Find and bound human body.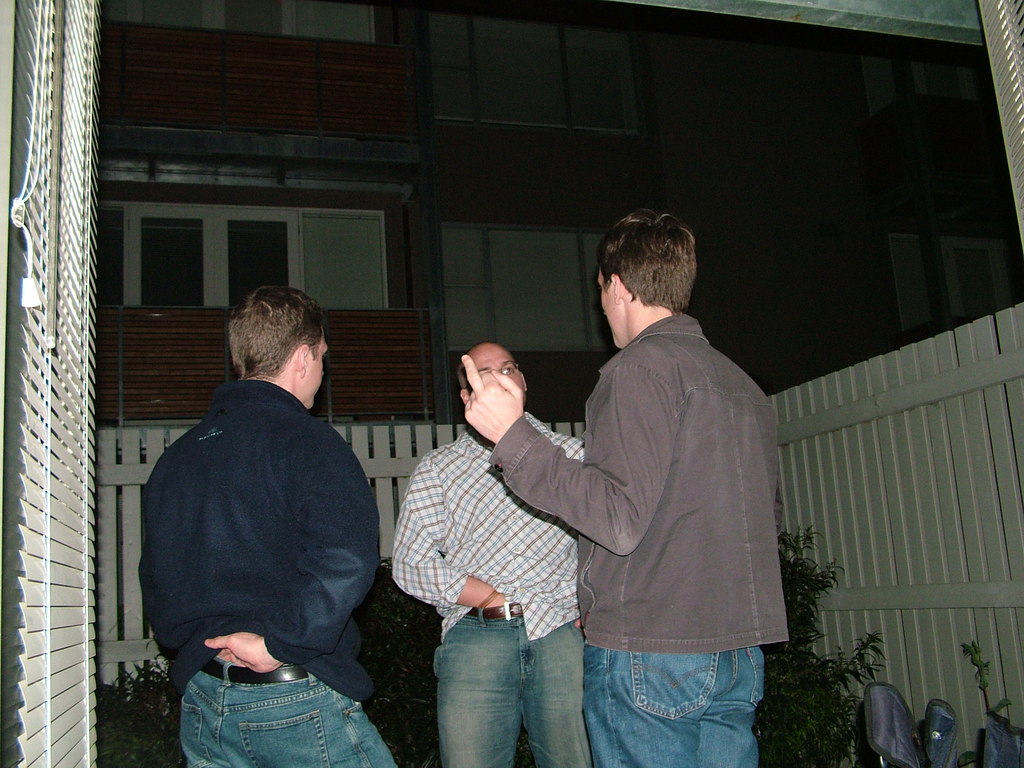
Bound: select_region(392, 338, 590, 767).
